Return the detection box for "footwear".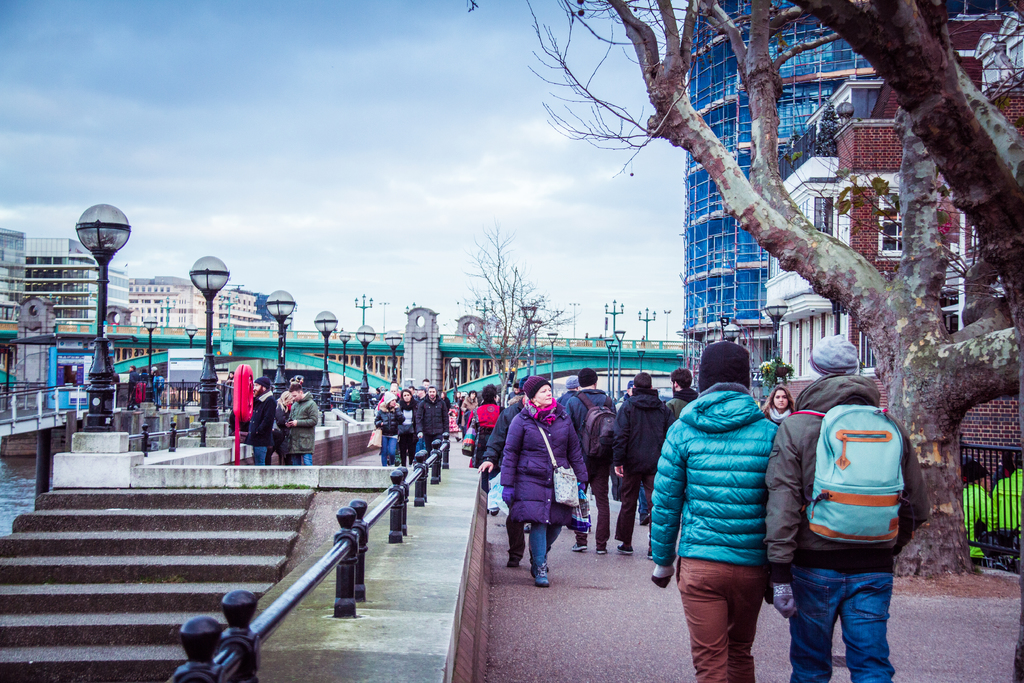
<box>571,543,588,552</box>.
